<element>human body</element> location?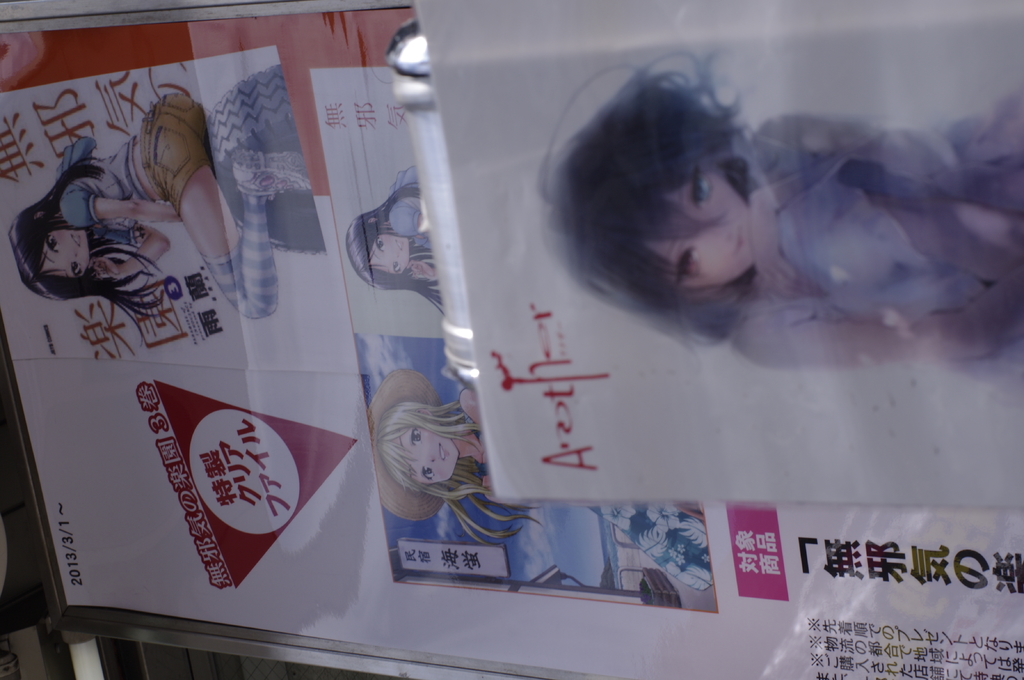
crop(532, 36, 1023, 370)
